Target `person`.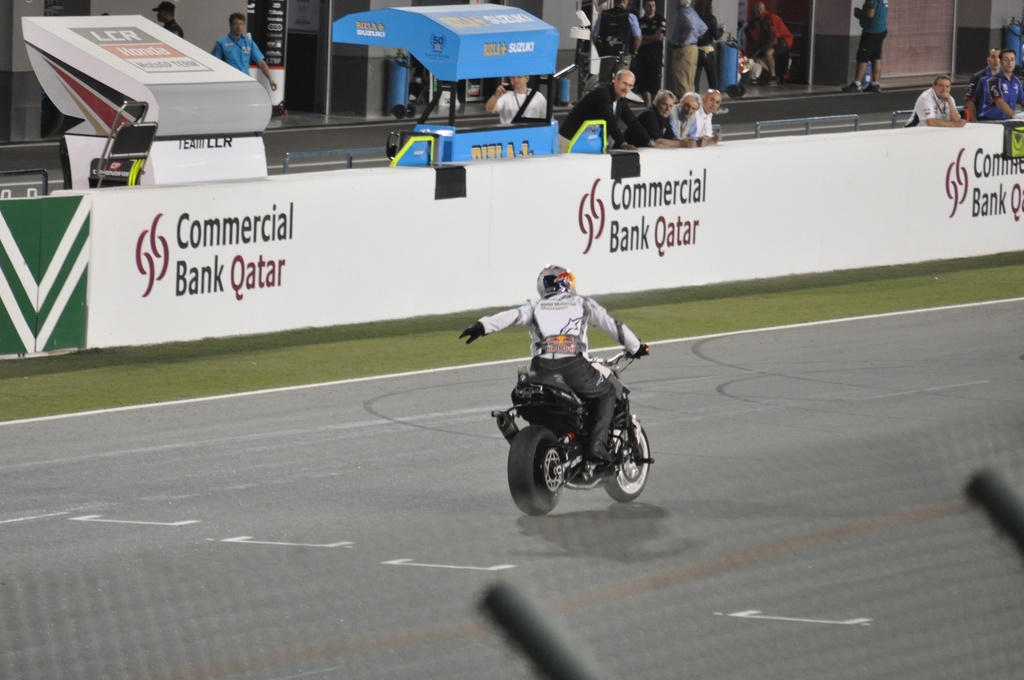
Target region: left=753, top=0, right=794, bottom=87.
